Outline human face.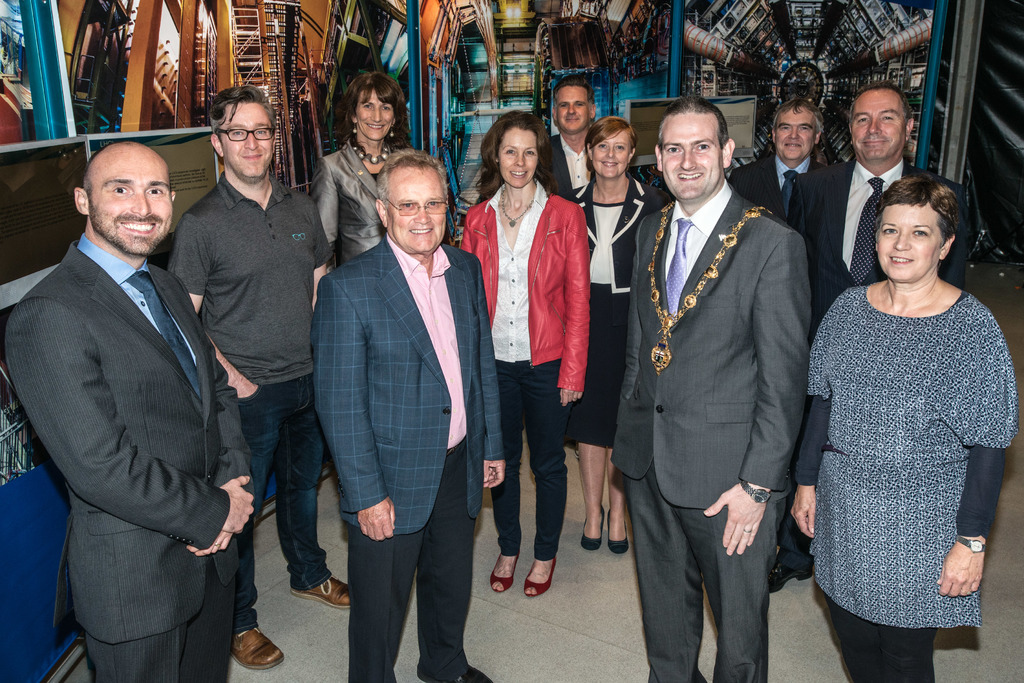
Outline: bbox=(556, 82, 588, 131).
